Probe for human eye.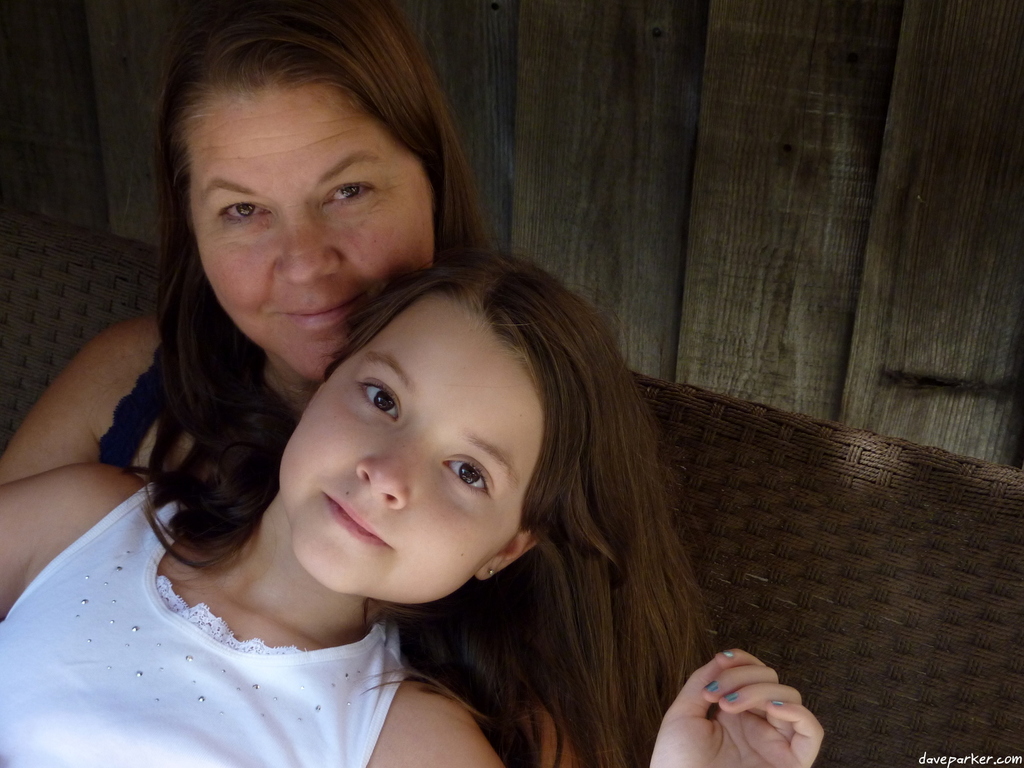
Probe result: 215 189 277 232.
